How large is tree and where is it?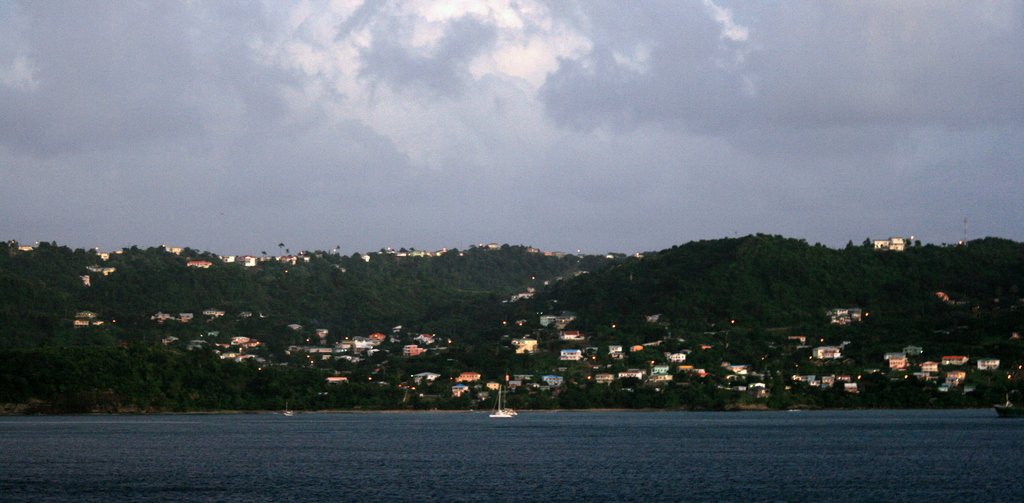
Bounding box: (194,349,225,406).
